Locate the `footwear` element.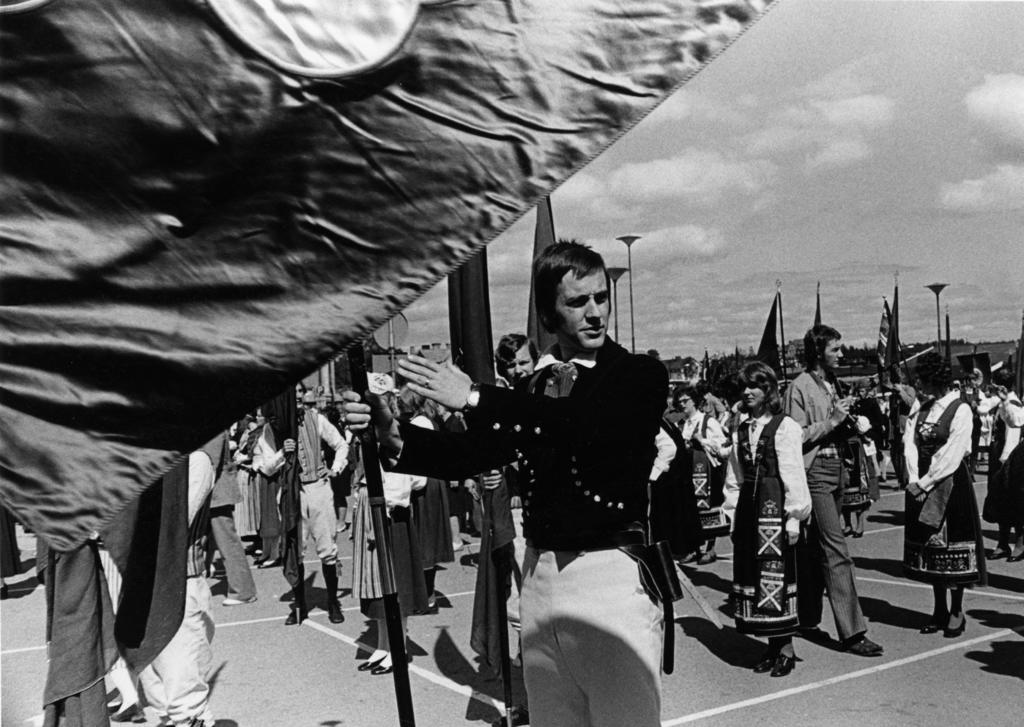
Element bbox: (left=491, top=703, right=529, bottom=724).
